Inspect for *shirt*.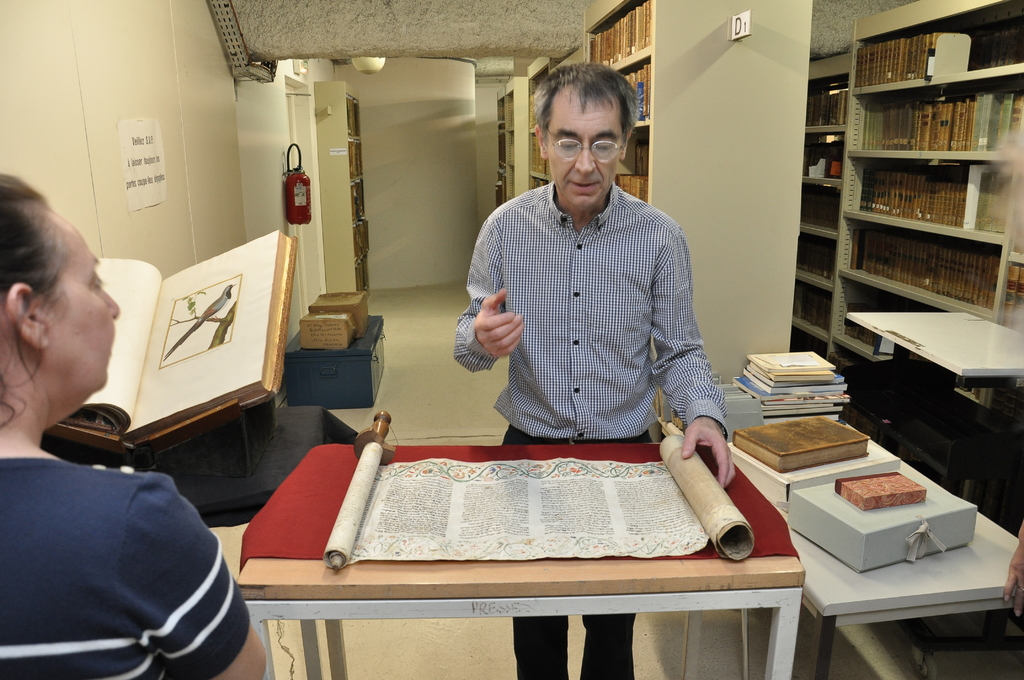
Inspection: {"left": 452, "top": 181, "right": 730, "bottom": 440}.
